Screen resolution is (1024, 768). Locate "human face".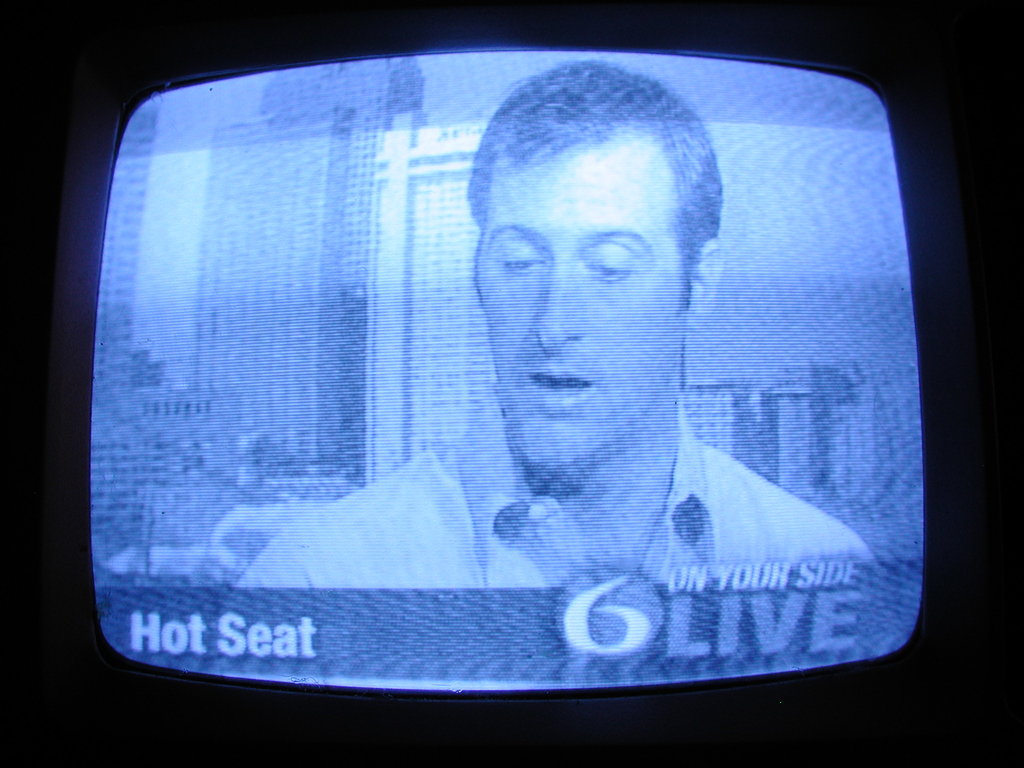
<bbox>473, 119, 684, 483</bbox>.
